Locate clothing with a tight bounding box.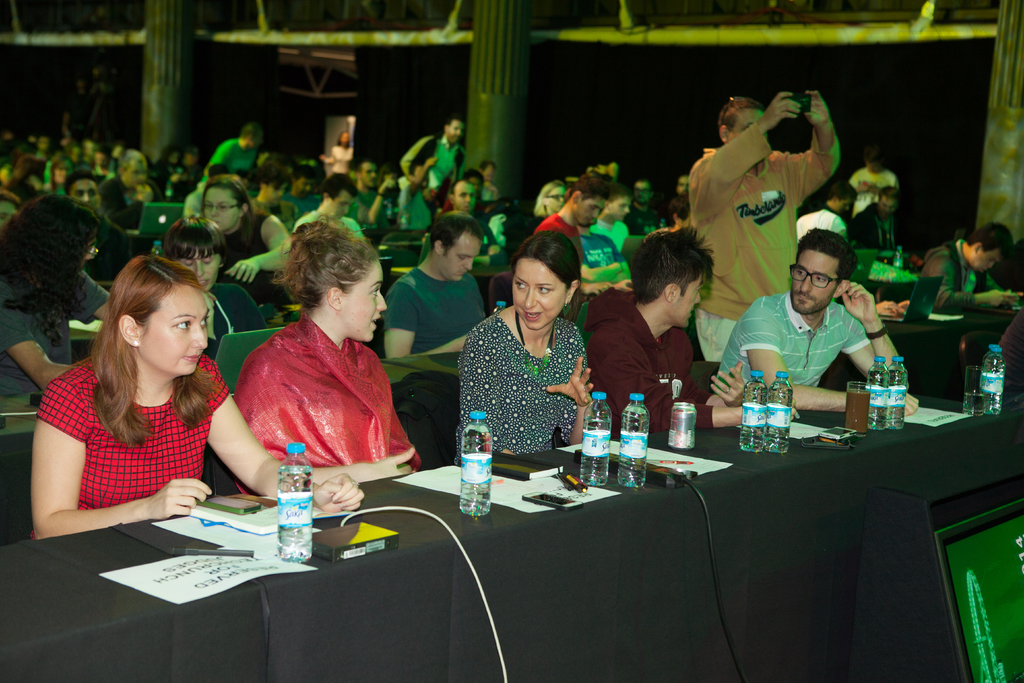
[451, 308, 585, 457].
